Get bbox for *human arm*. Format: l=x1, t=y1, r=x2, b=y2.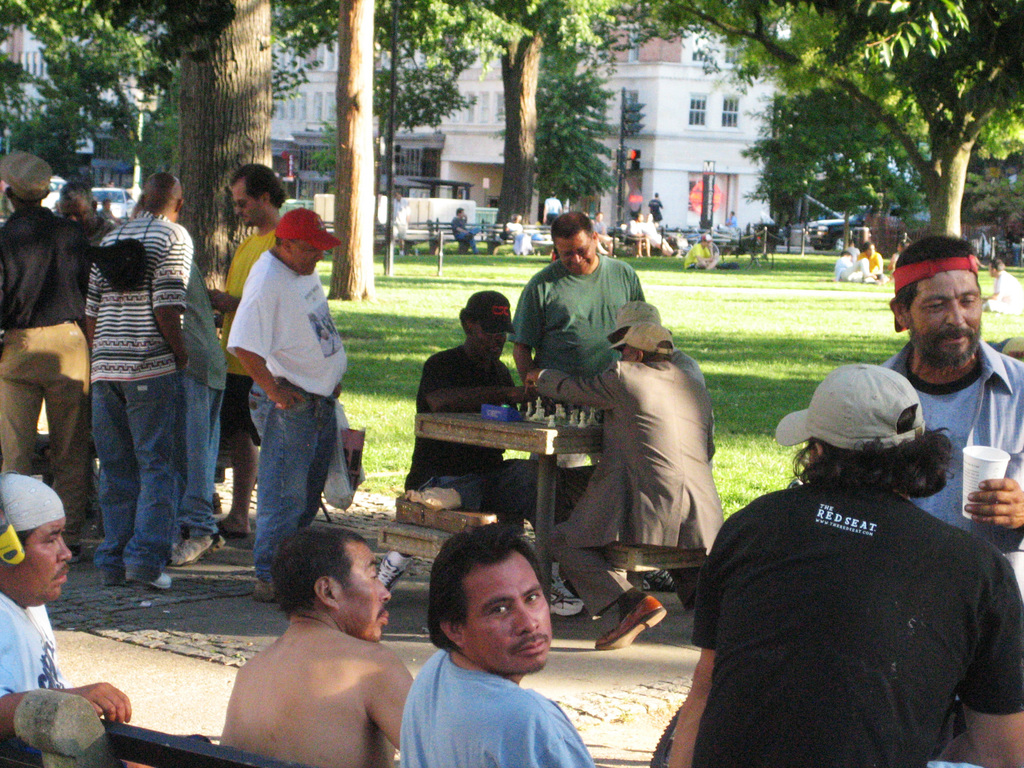
l=366, t=651, r=412, b=753.
